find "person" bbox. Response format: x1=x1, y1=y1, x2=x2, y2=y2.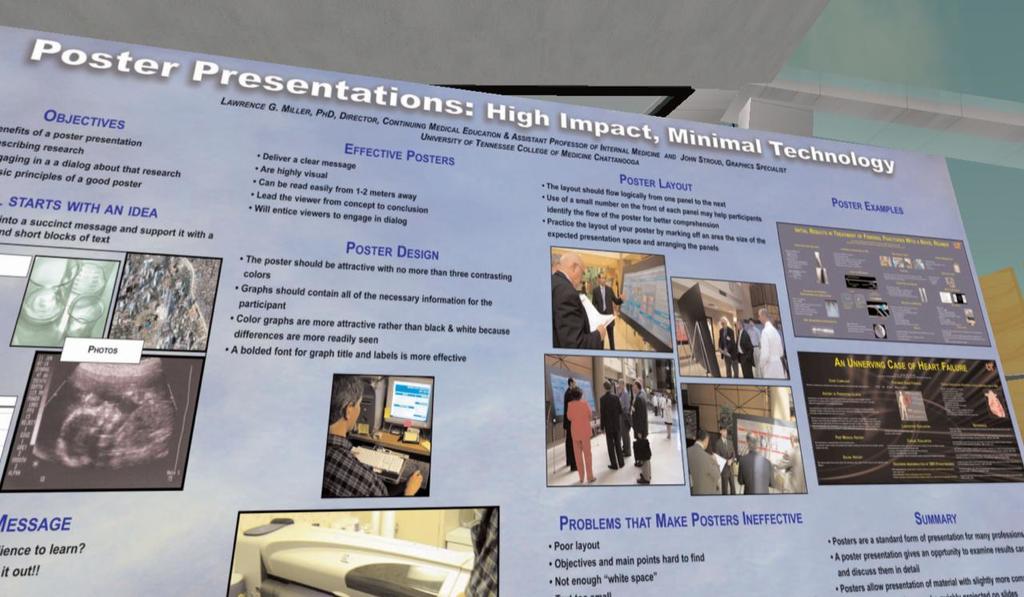
x1=898, y1=391, x2=911, y2=419.
